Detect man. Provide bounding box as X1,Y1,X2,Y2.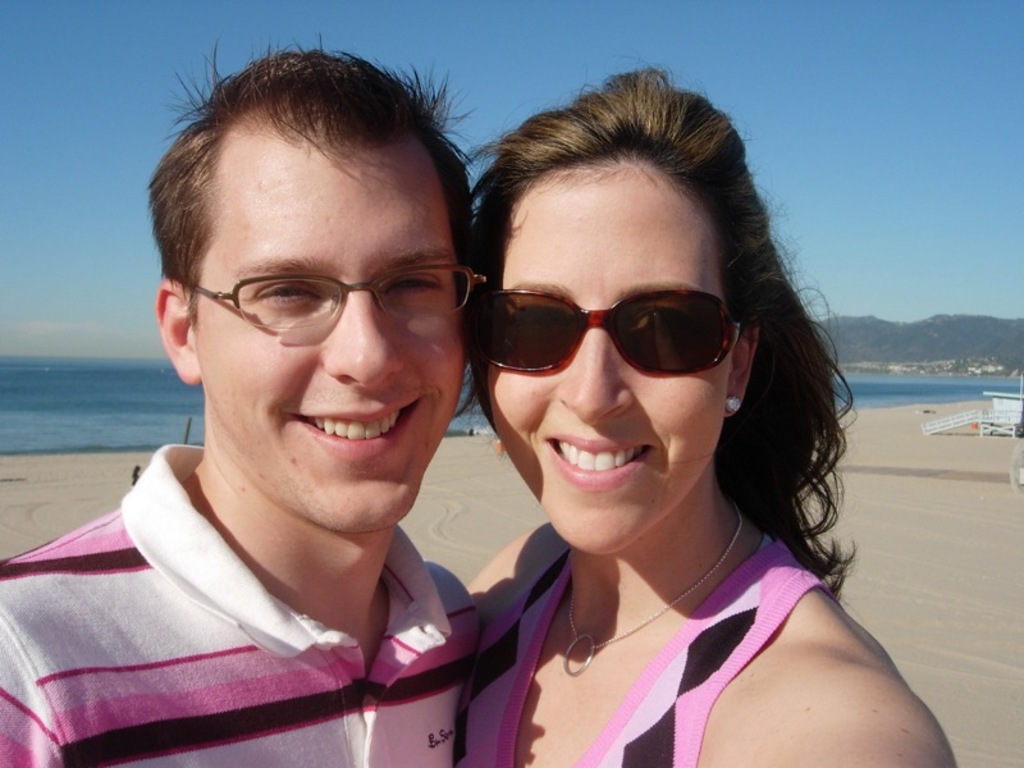
0,32,481,767.
